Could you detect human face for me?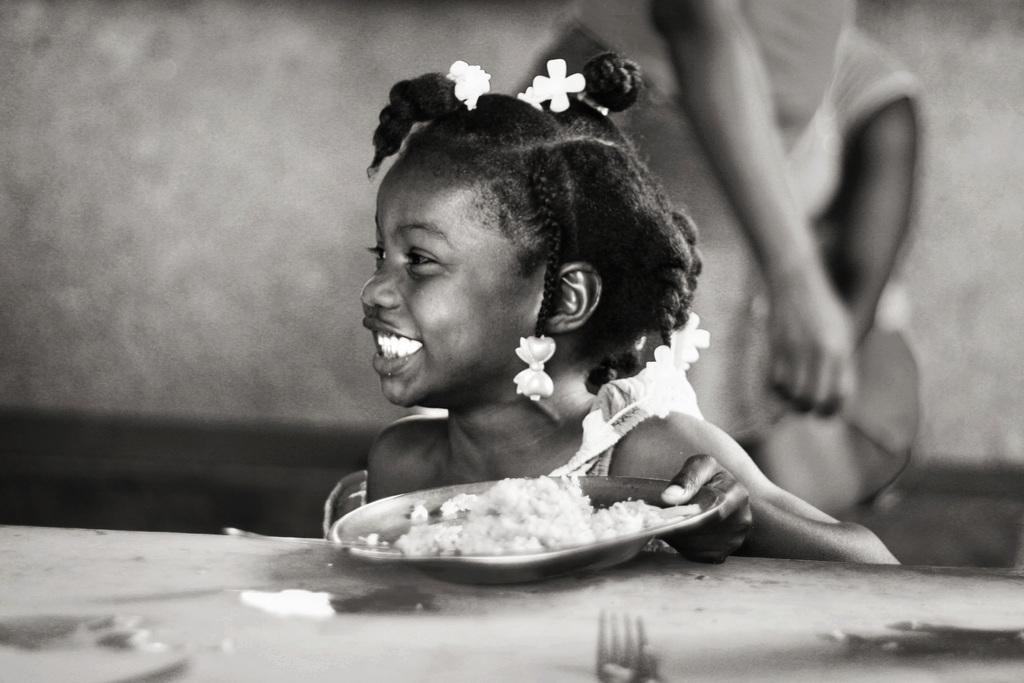
Detection result: Rect(355, 155, 541, 399).
